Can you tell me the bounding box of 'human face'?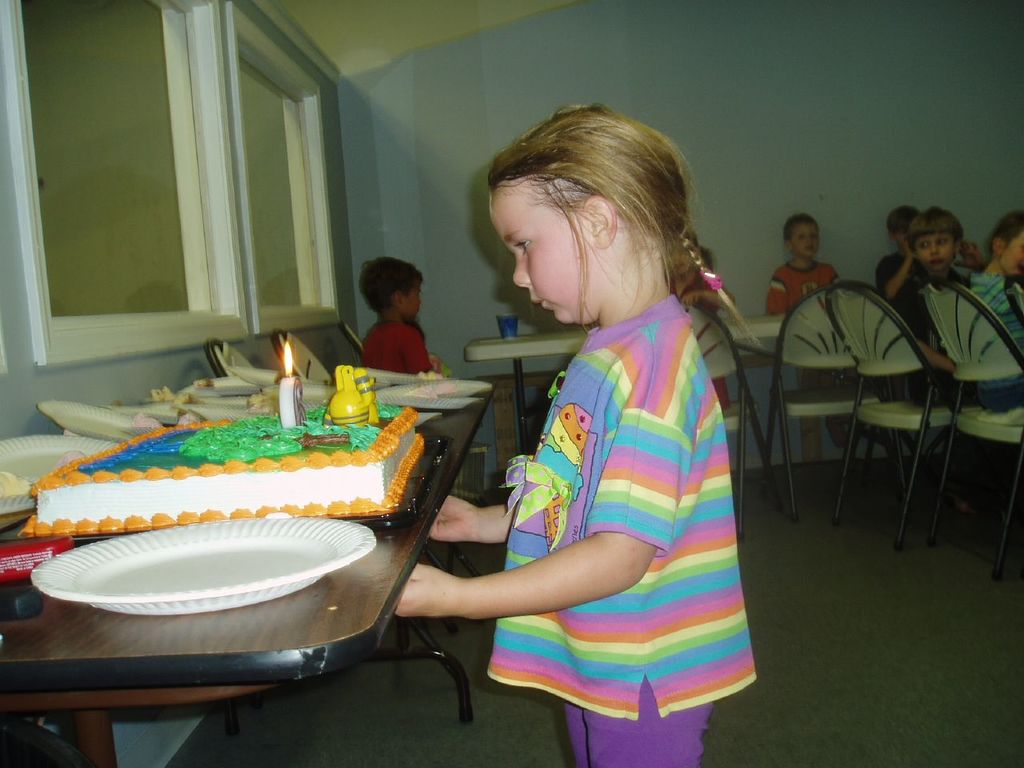
394 266 424 336.
